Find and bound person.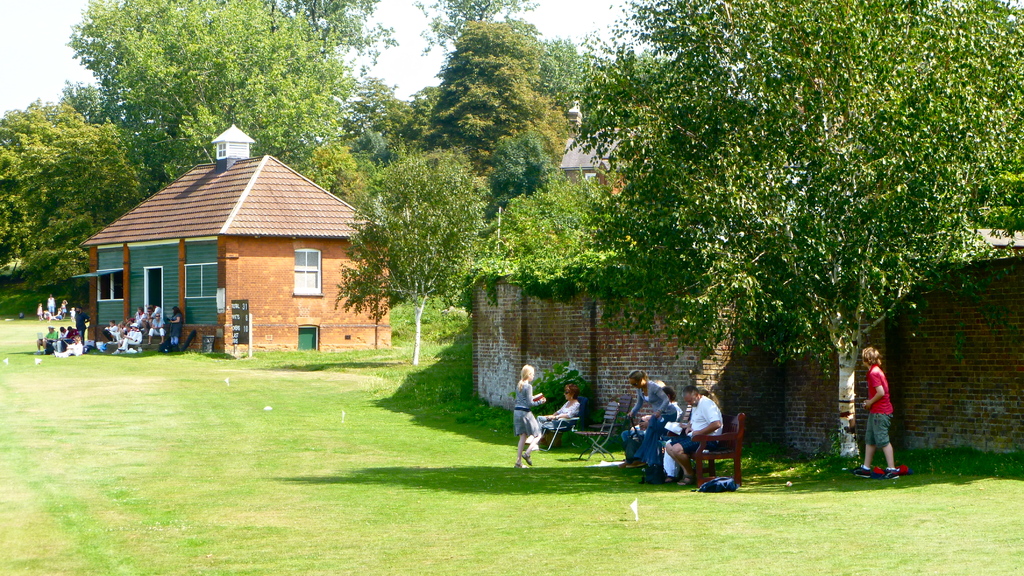
Bound: {"x1": 659, "y1": 382, "x2": 714, "y2": 471}.
